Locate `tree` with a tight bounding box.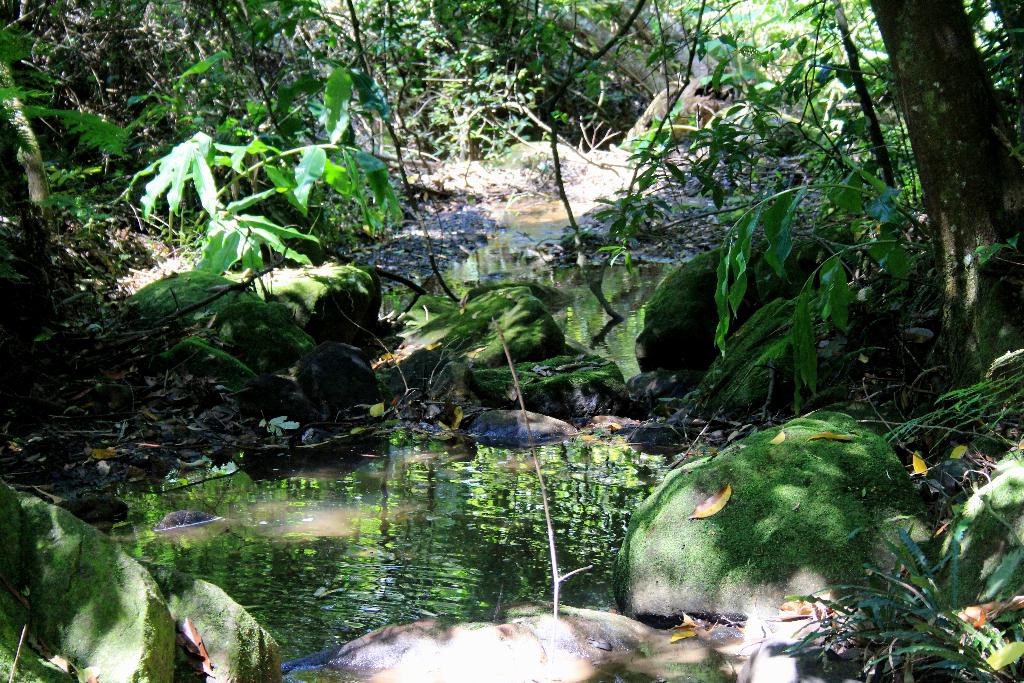
868/0/1023/445.
